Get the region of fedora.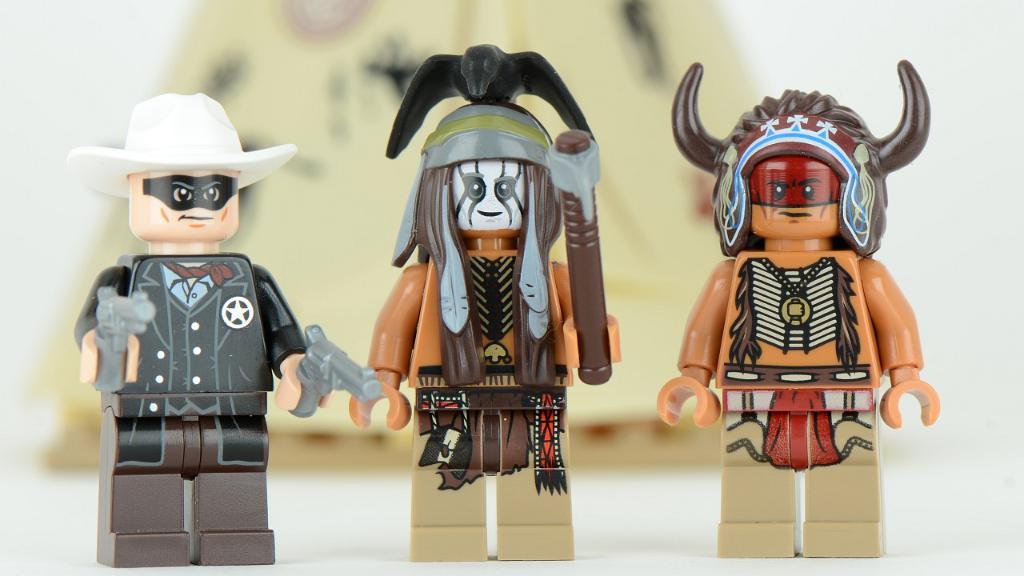
rect(69, 93, 293, 199).
